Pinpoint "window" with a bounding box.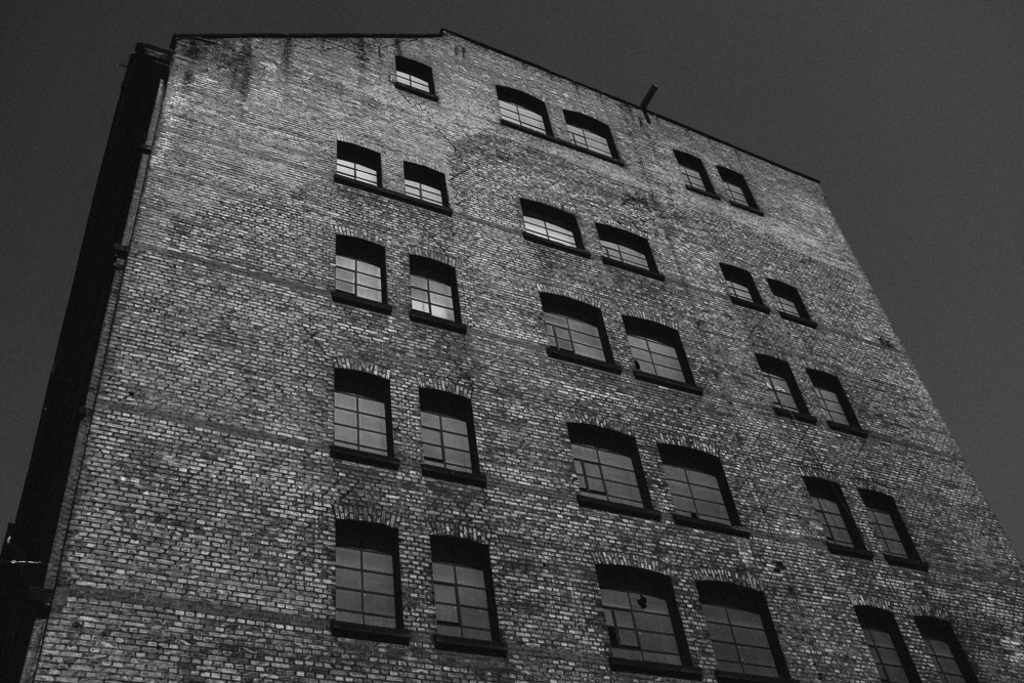
(622,313,701,393).
